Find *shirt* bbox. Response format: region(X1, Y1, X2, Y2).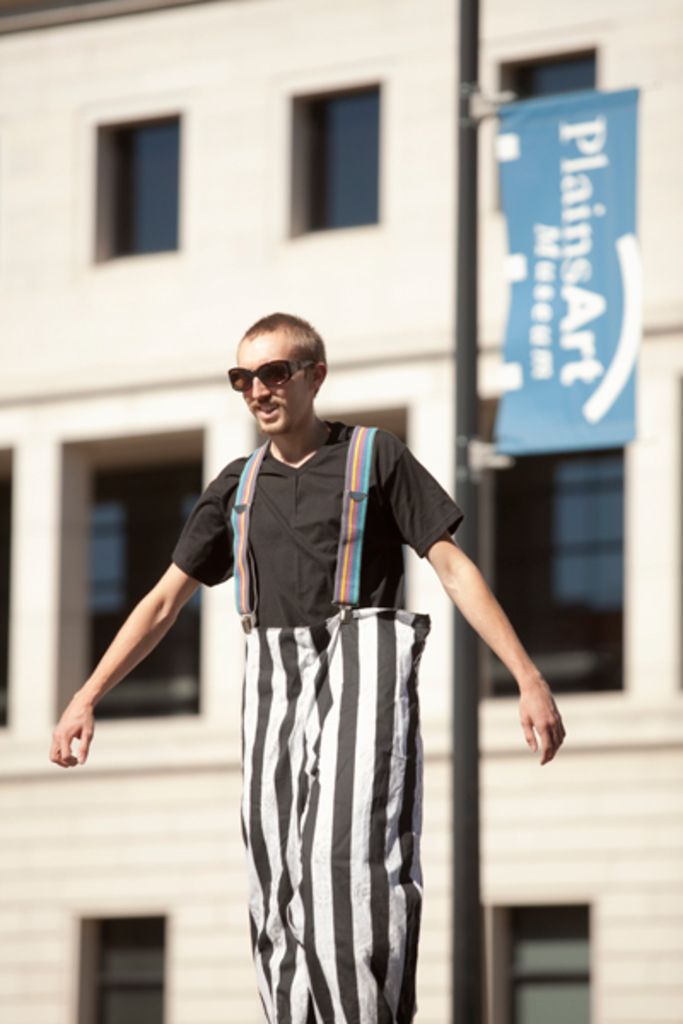
region(166, 415, 461, 630).
